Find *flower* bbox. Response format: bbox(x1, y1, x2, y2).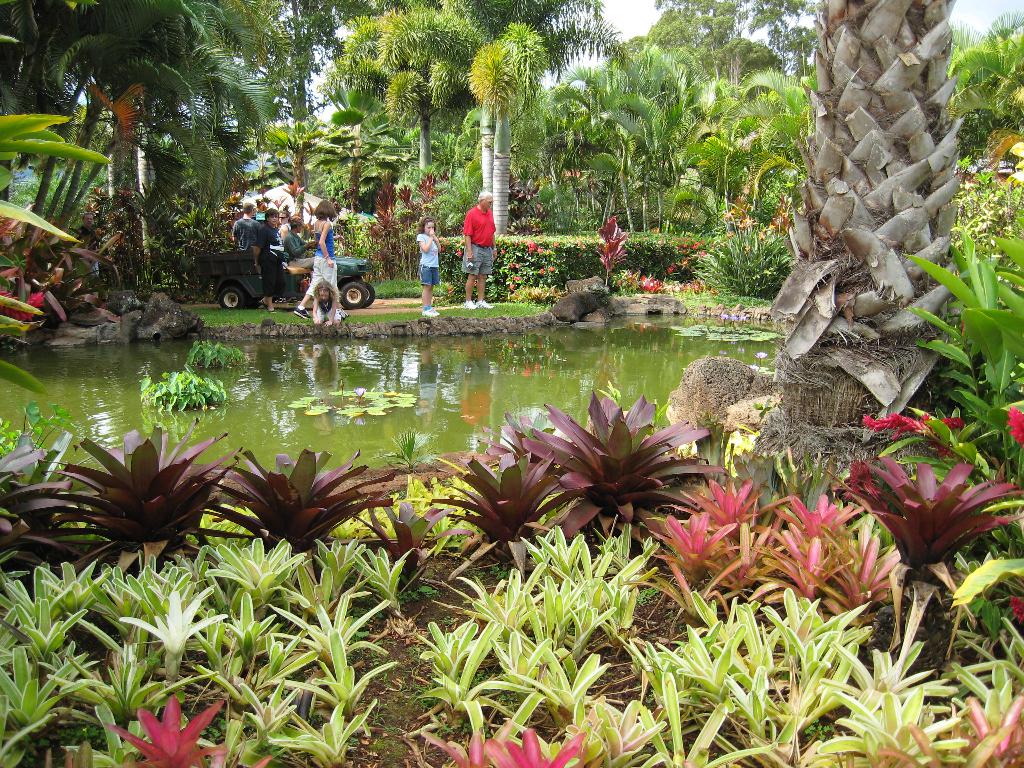
bbox(547, 265, 556, 271).
